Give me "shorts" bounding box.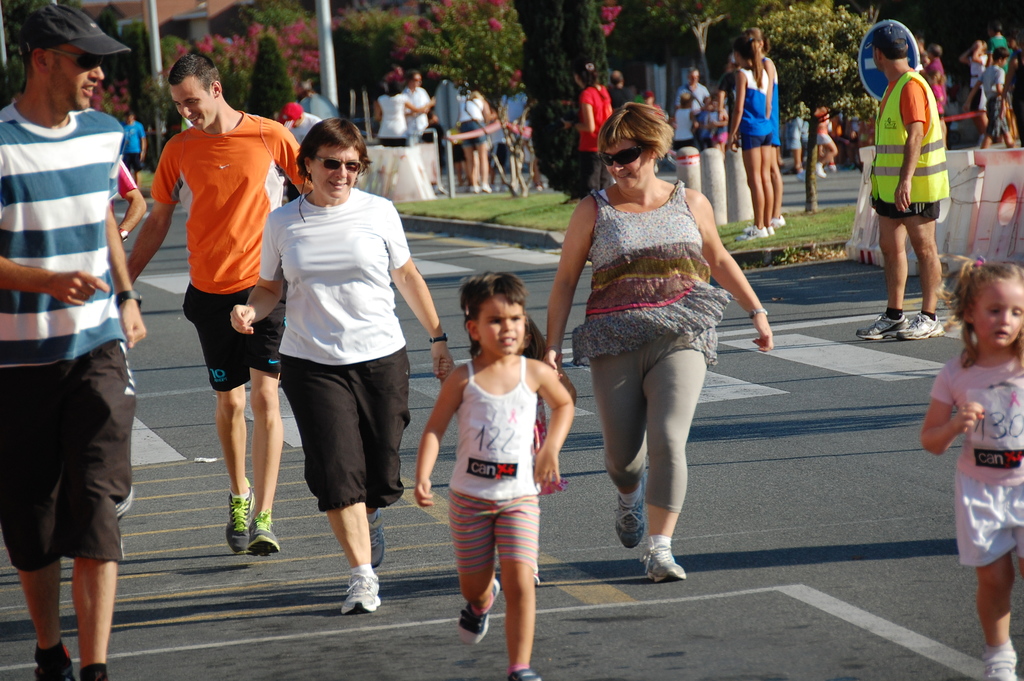
(871, 193, 941, 219).
